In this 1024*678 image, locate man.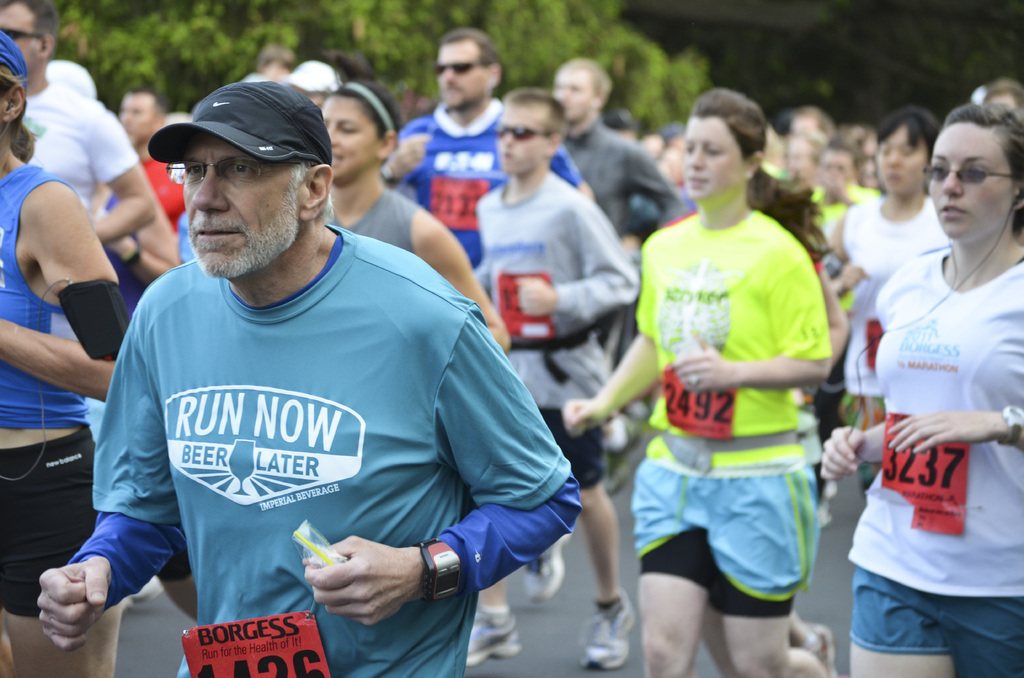
Bounding box: 0,0,157,247.
